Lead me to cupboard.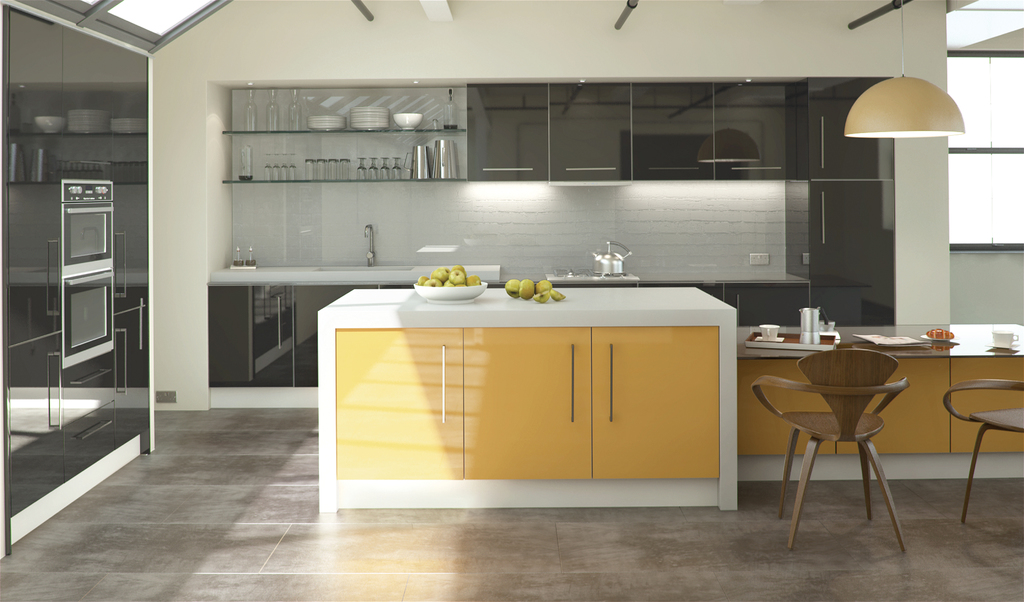
Lead to [332,275,738,513].
